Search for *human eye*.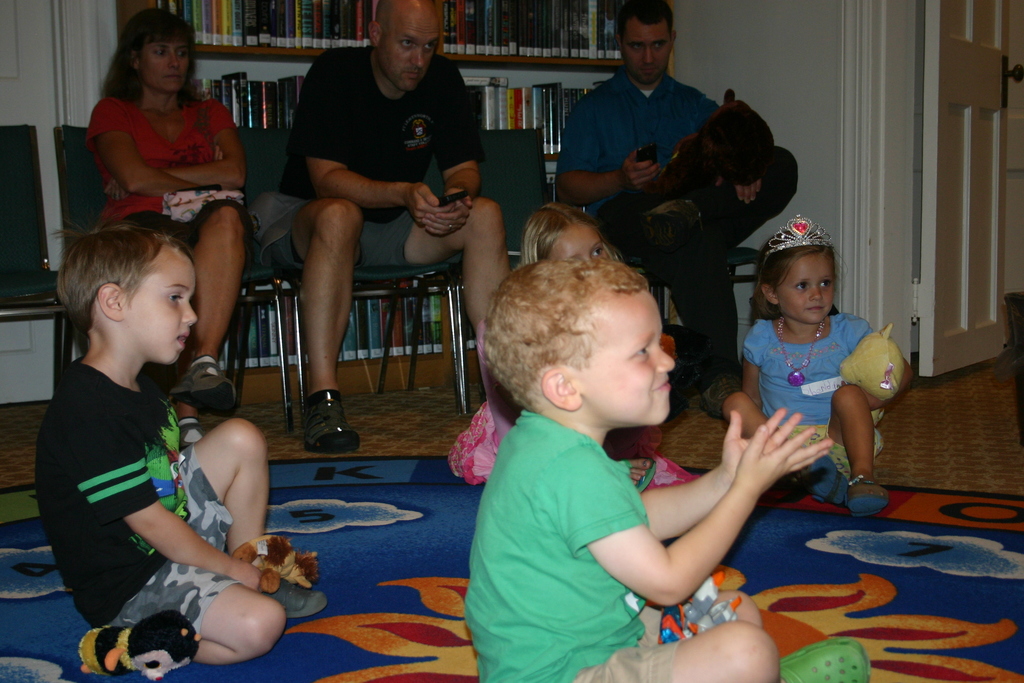
Found at <bbox>792, 278, 806, 293</bbox>.
